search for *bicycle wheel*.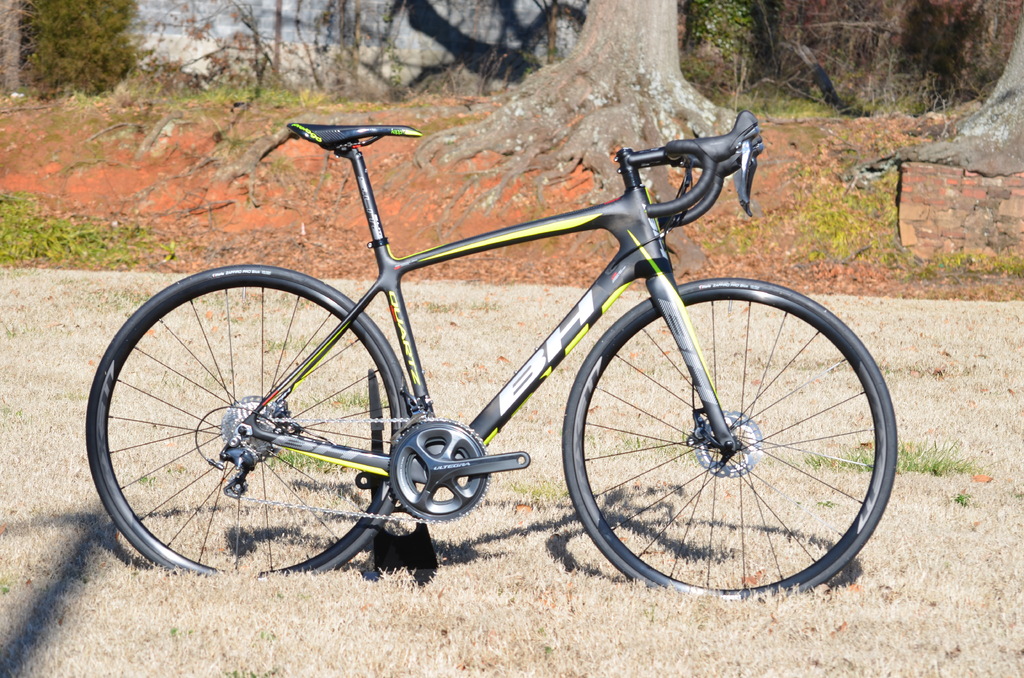
Found at <bbox>77, 276, 410, 588</bbox>.
